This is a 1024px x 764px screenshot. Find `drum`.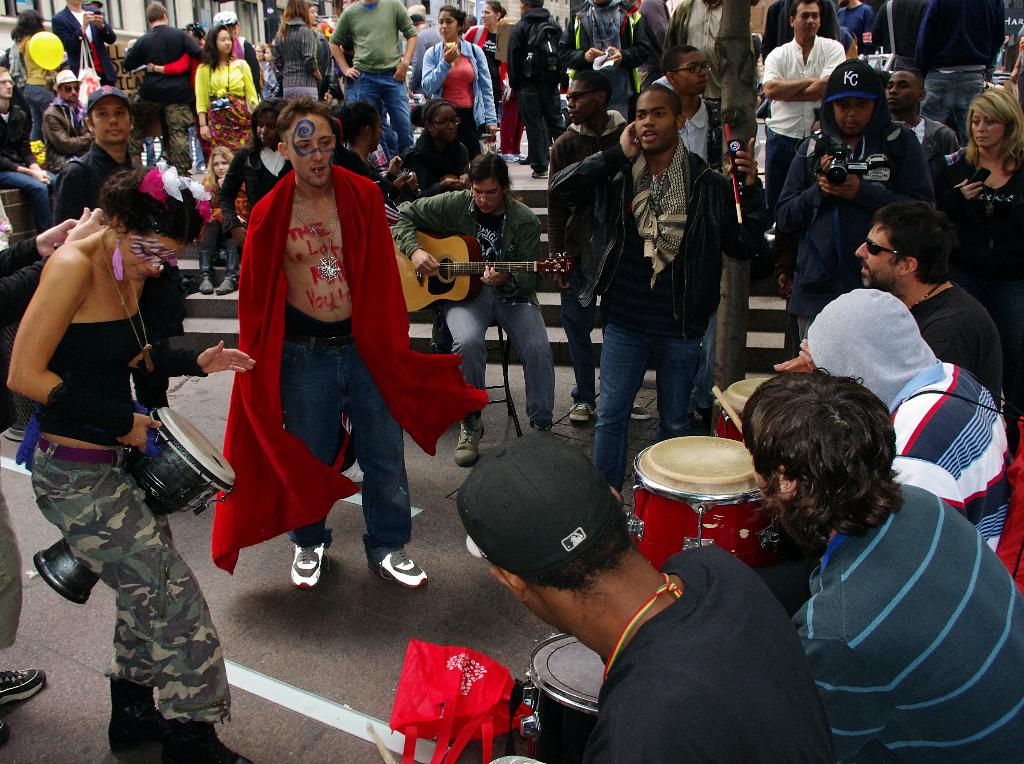
Bounding box: [716, 377, 768, 444].
